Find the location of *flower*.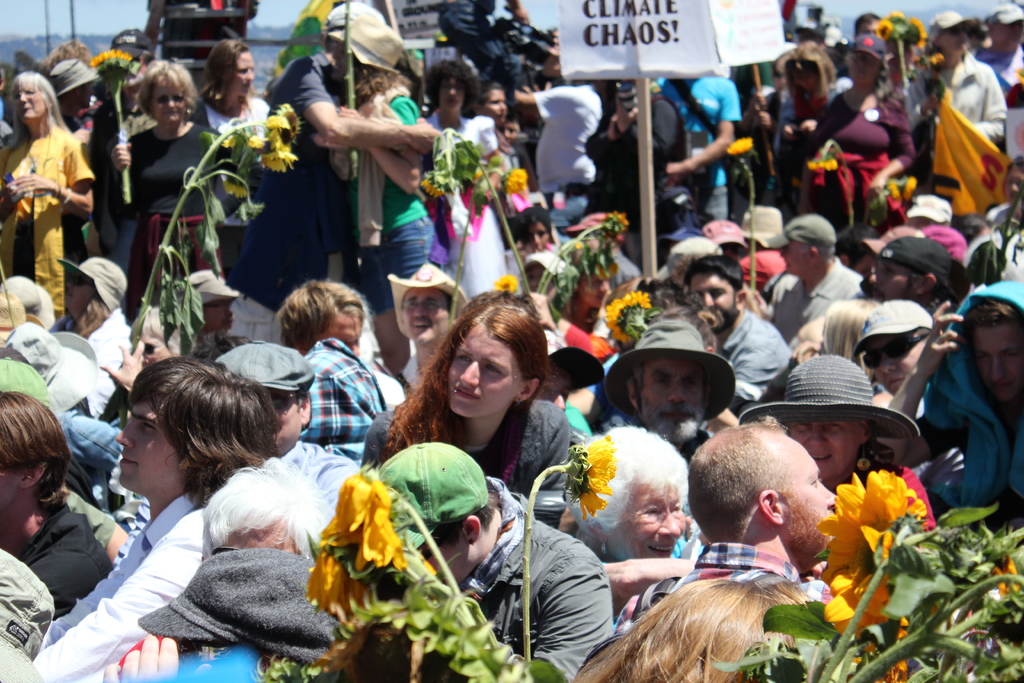
Location: pyautogui.locateOnScreen(838, 477, 935, 561).
